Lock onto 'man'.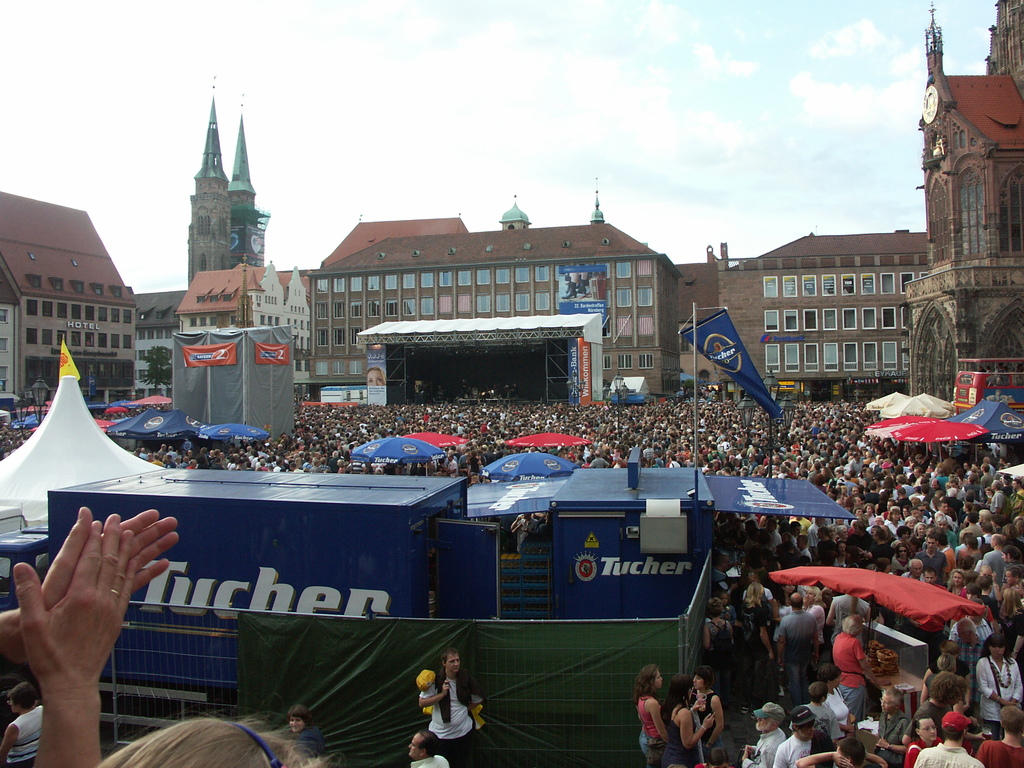
Locked: (739,700,786,767).
